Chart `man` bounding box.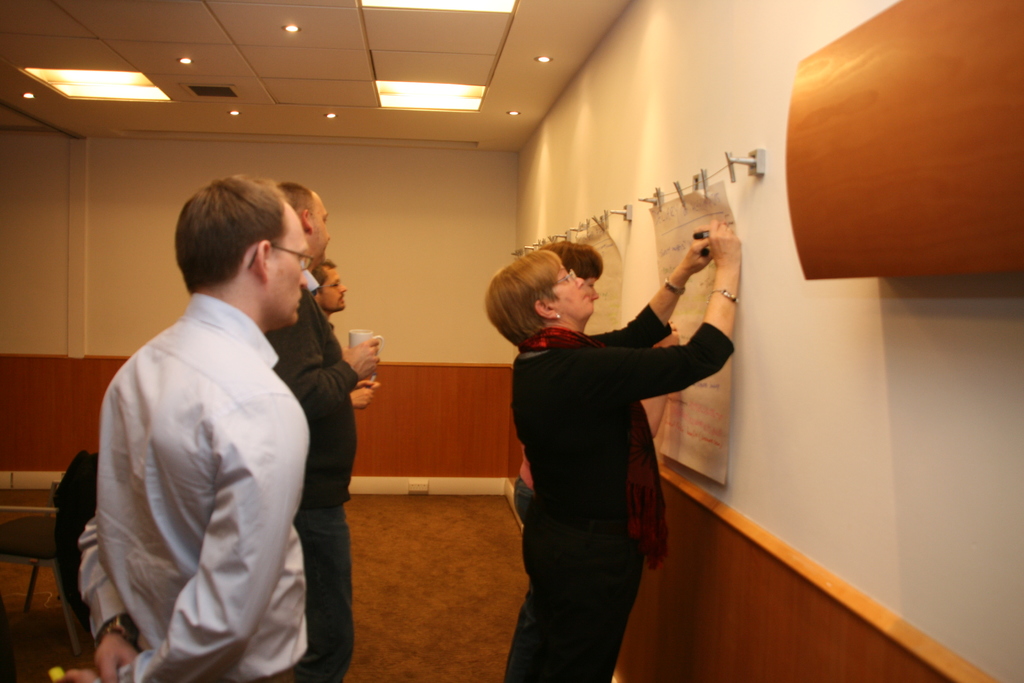
Charted: box(72, 152, 360, 677).
